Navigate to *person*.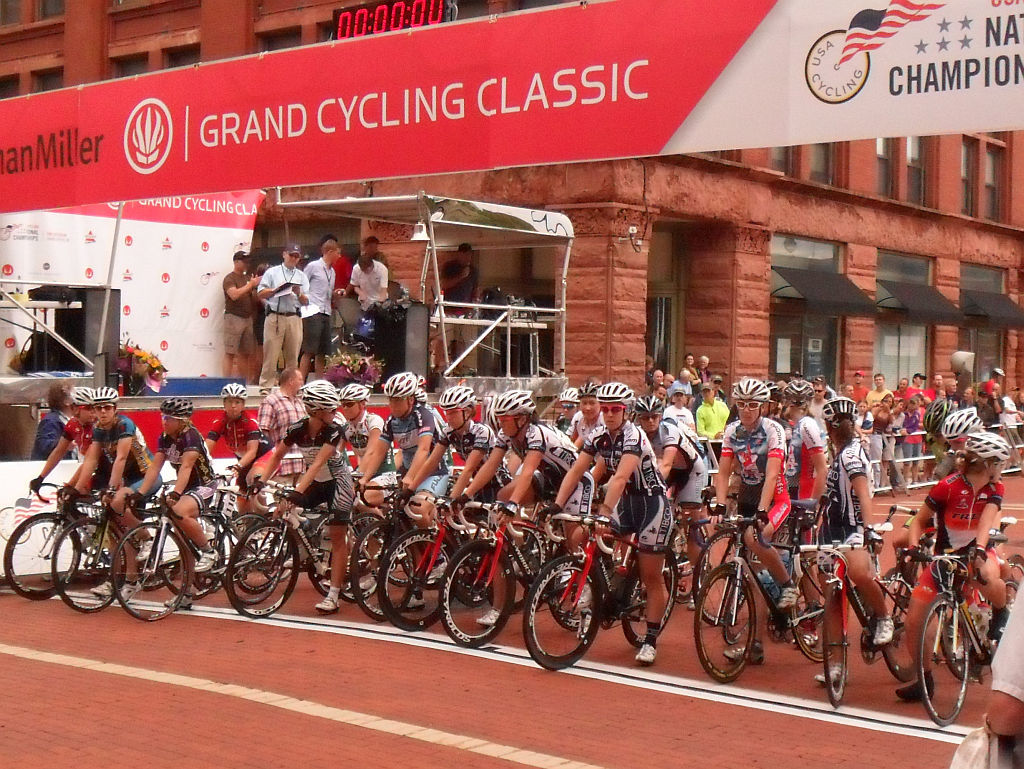
Navigation target: x1=252, y1=260, x2=268, y2=331.
